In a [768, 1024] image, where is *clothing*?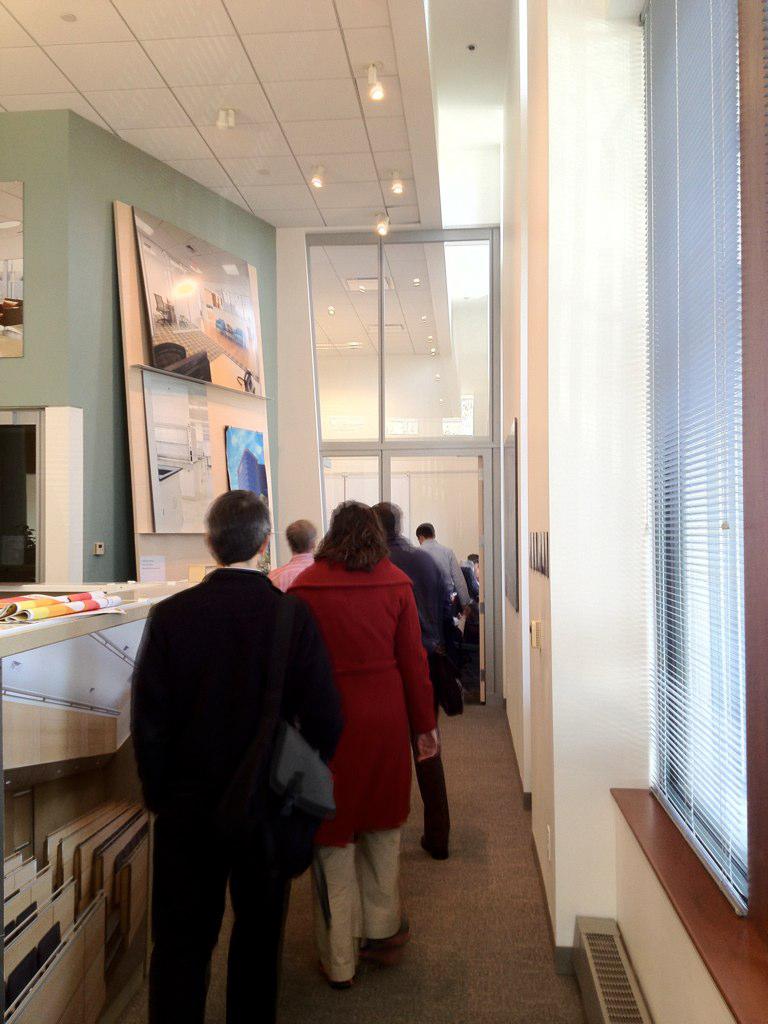
144/507/352/982.
